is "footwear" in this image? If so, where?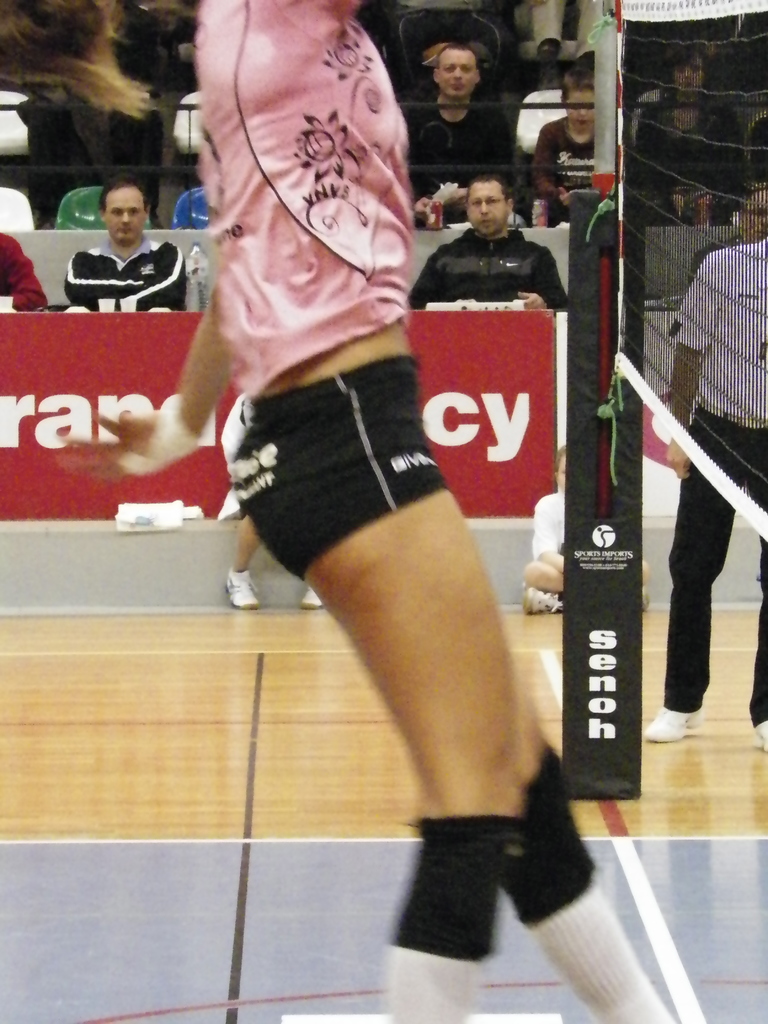
Yes, at bbox=(221, 563, 261, 616).
